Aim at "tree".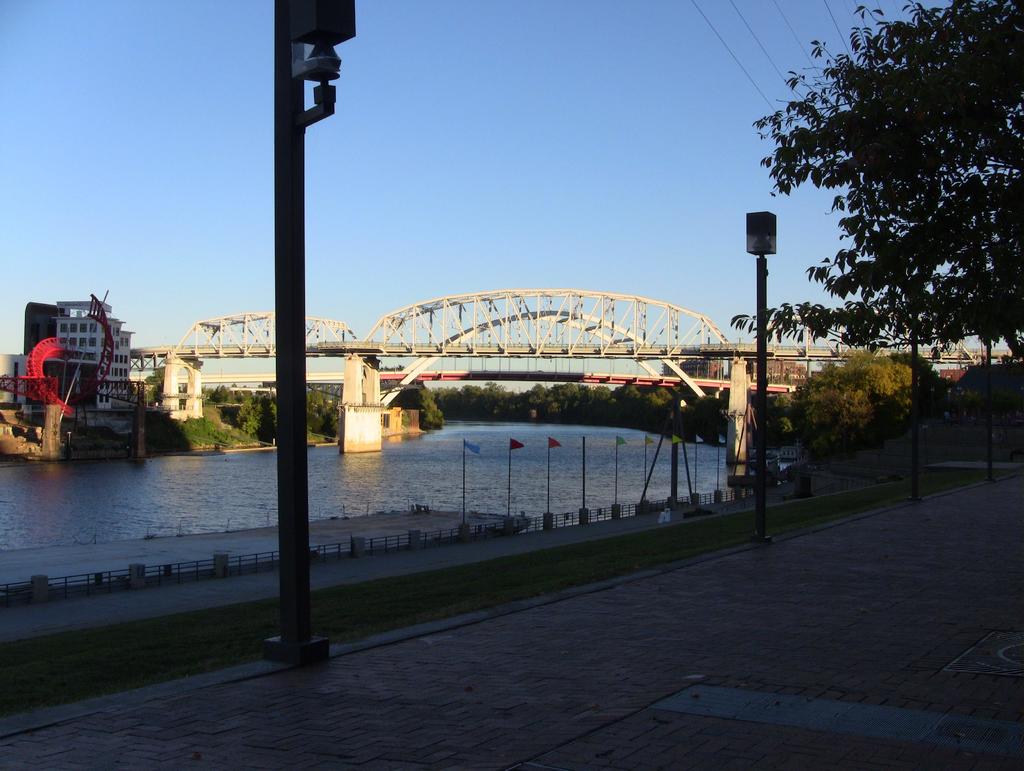
Aimed at detection(755, 0, 1023, 359).
